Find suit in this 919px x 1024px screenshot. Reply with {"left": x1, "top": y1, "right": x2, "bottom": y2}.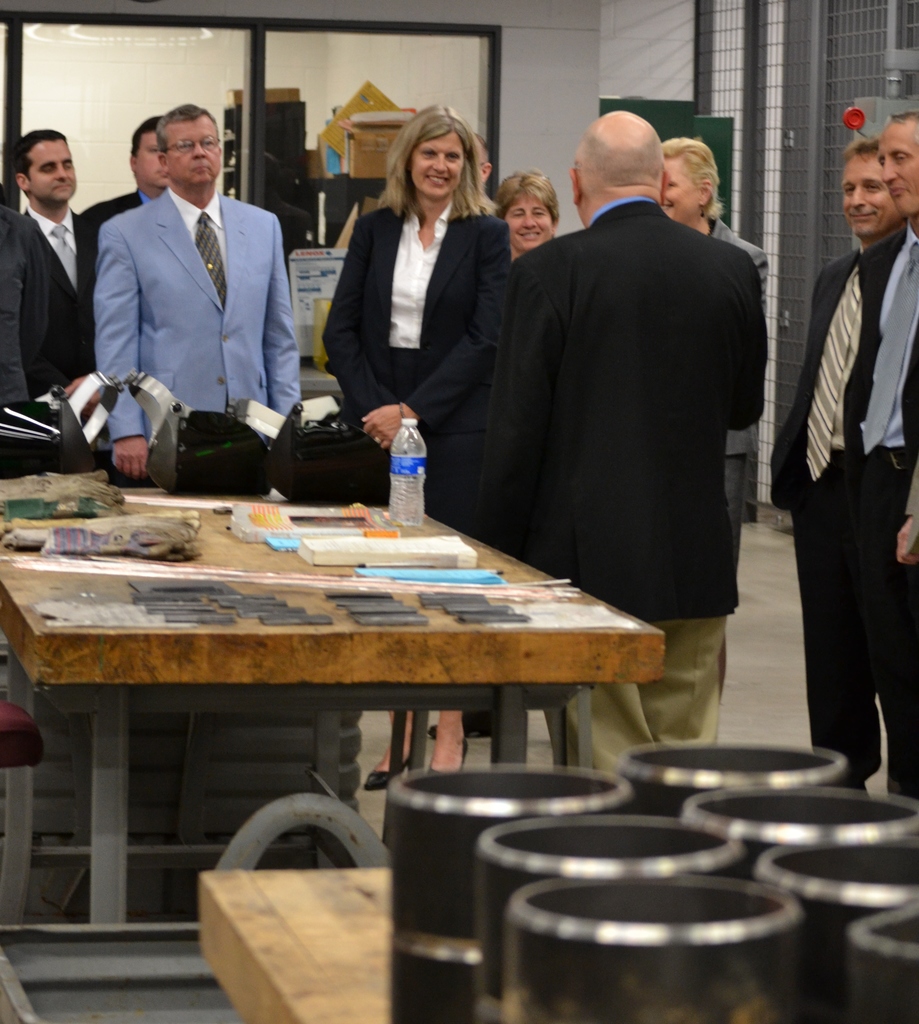
{"left": 845, "top": 223, "right": 916, "bottom": 799}.
